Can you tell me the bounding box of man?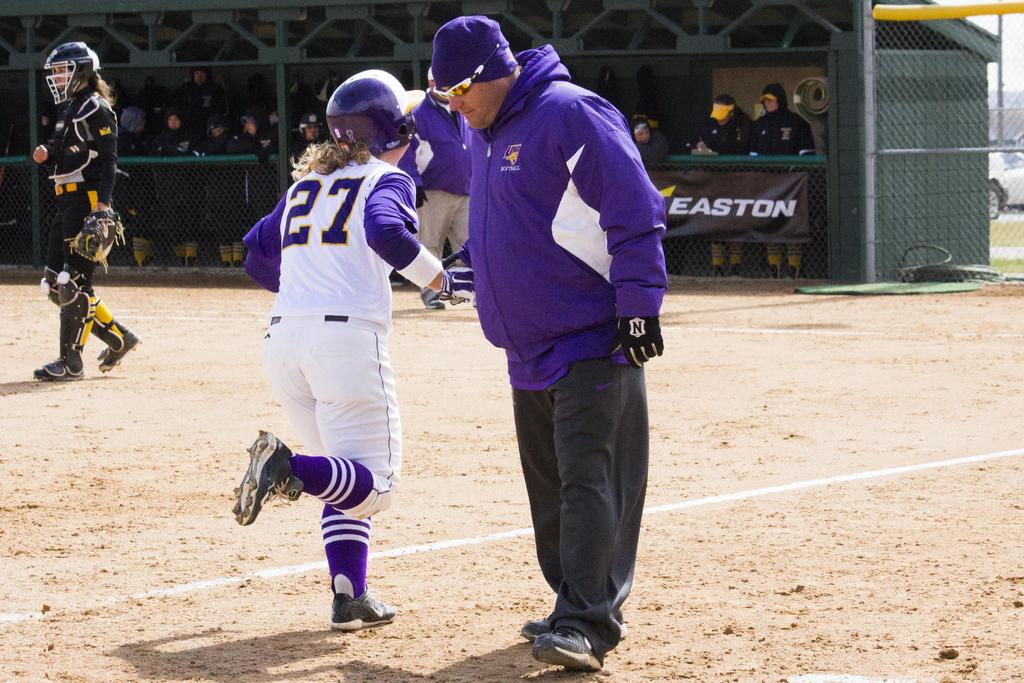
detection(753, 84, 815, 281).
